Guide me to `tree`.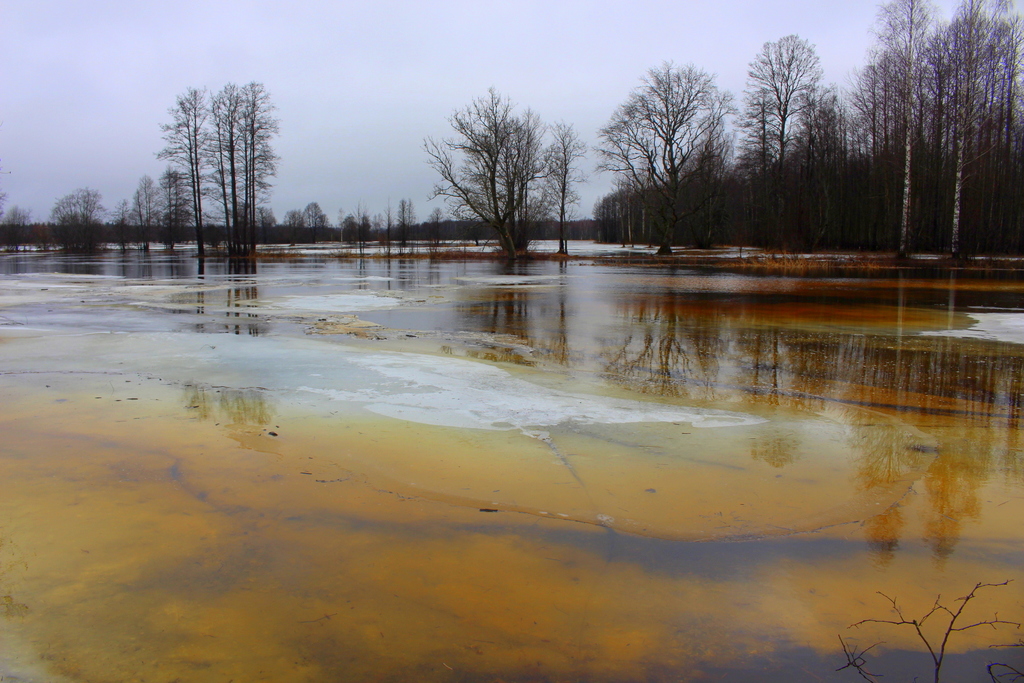
Guidance: crop(773, 70, 834, 256).
